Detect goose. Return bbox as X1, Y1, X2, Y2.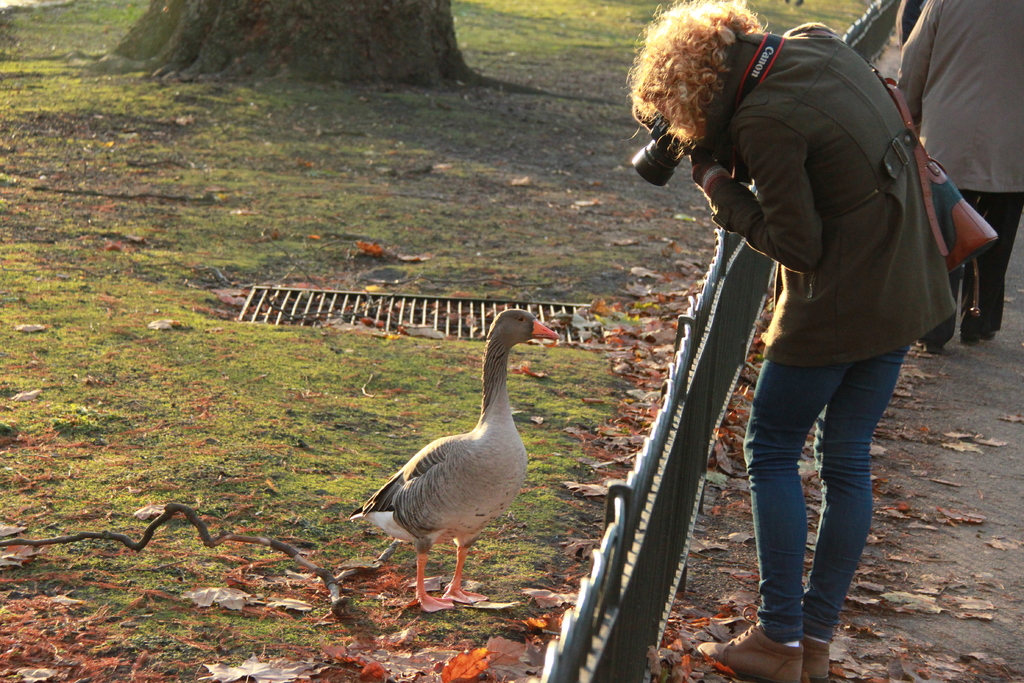
349, 309, 563, 612.
